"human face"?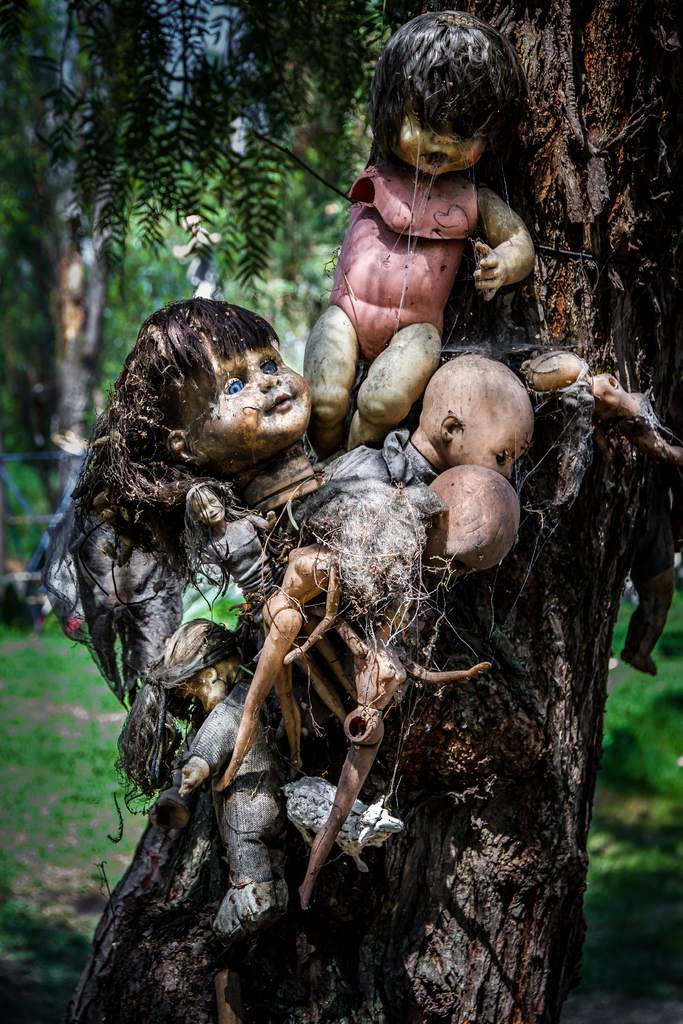
bbox(196, 332, 310, 467)
